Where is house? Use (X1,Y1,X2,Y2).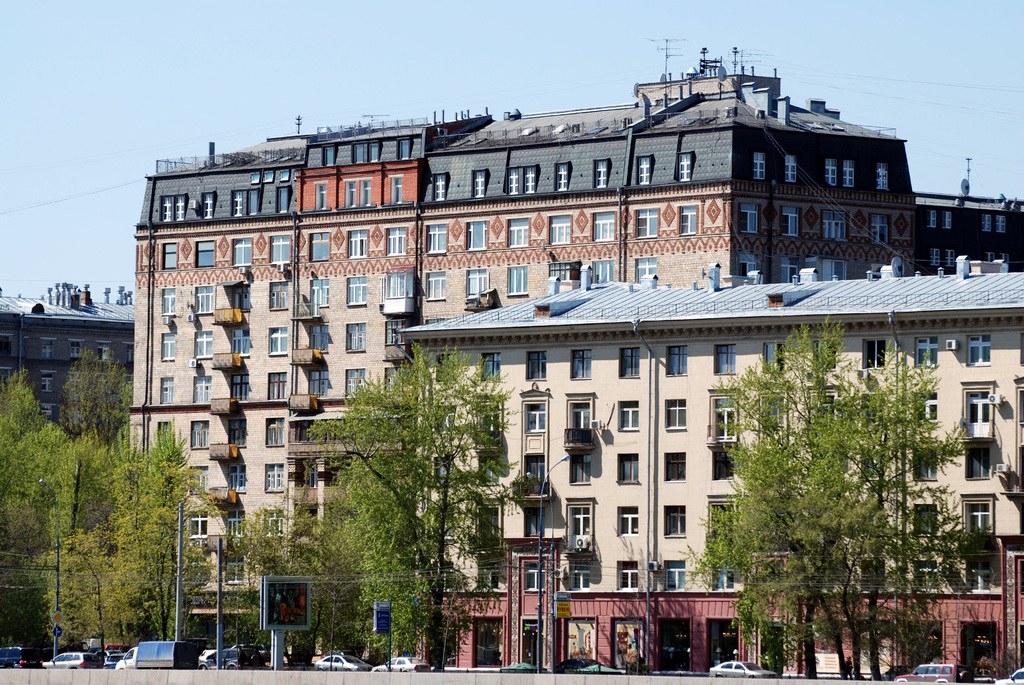
(922,151,1023,276).
